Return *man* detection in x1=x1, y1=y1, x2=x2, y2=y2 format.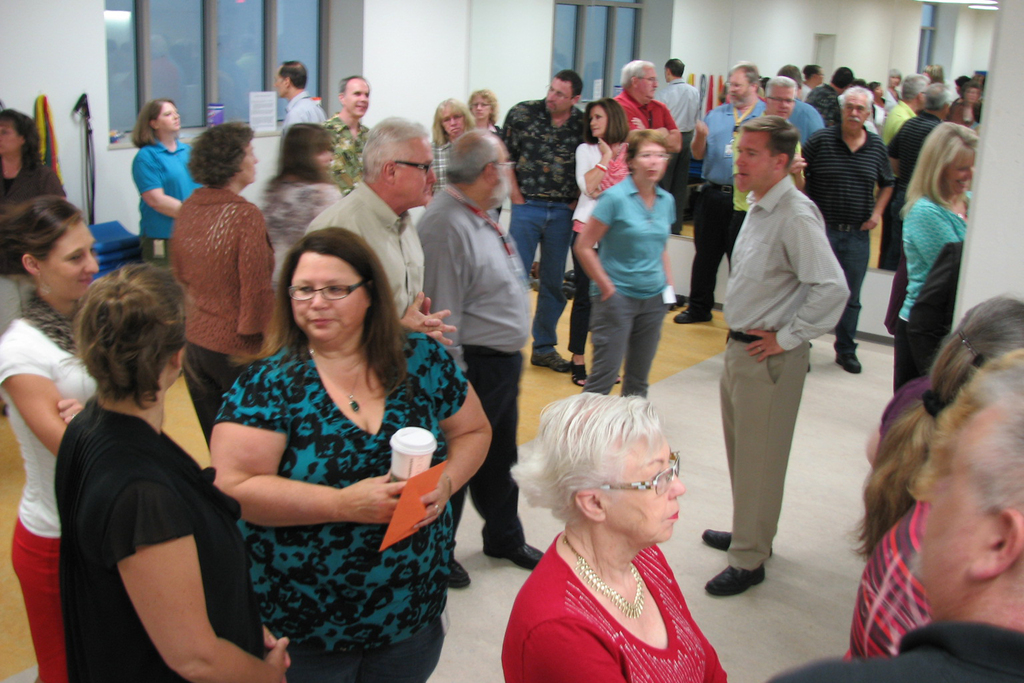
x1=417, y1=129, x2=544, y2=588.
